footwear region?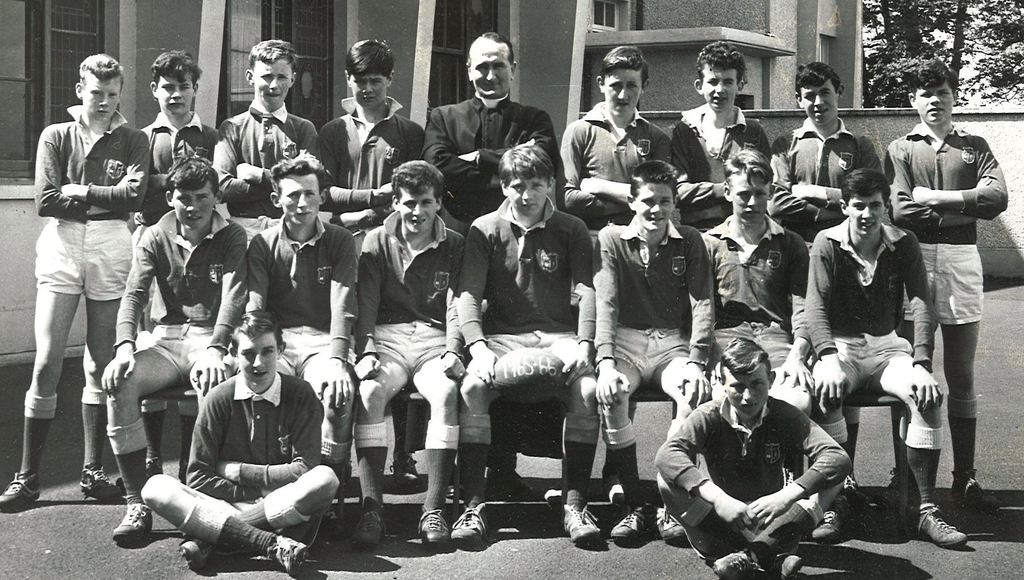
bbox=[774, 549, 804, 579]
